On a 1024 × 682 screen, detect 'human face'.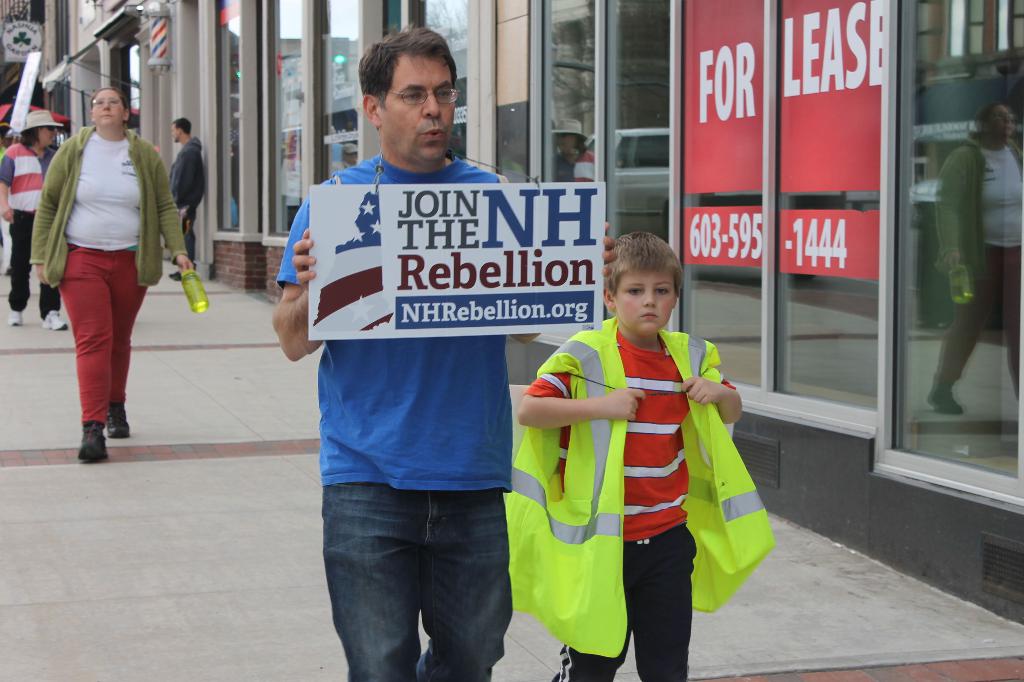
BBox(89, 88, 126, 126).
